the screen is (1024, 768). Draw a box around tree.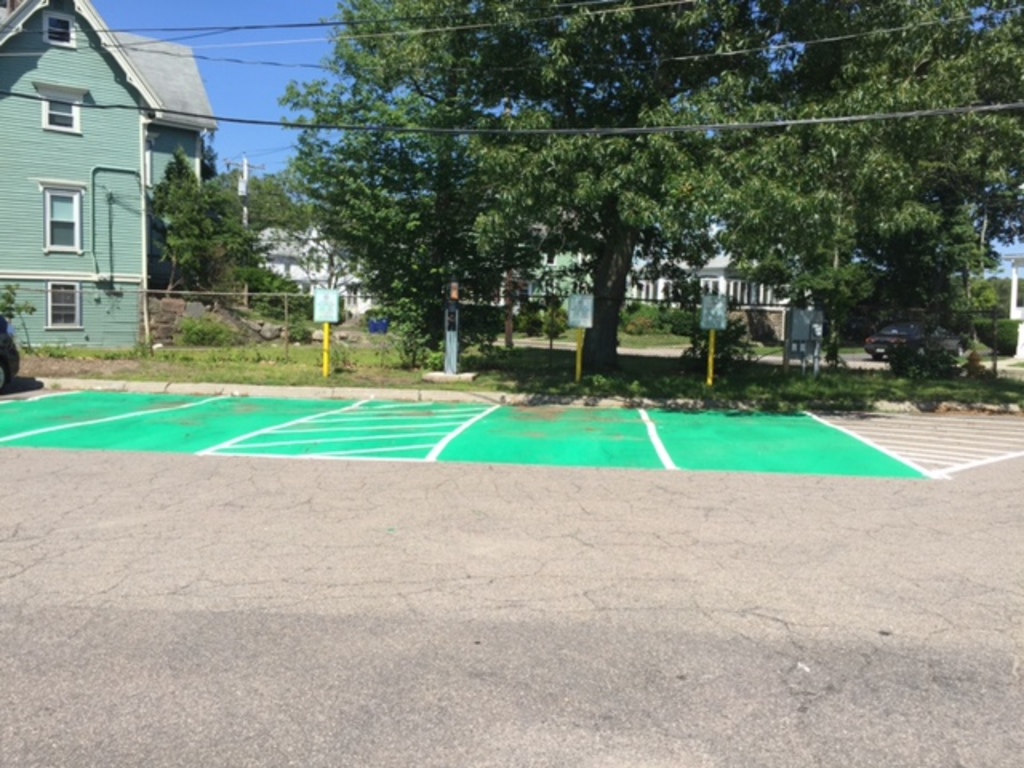
Rect(246, 168, 309, 245).
